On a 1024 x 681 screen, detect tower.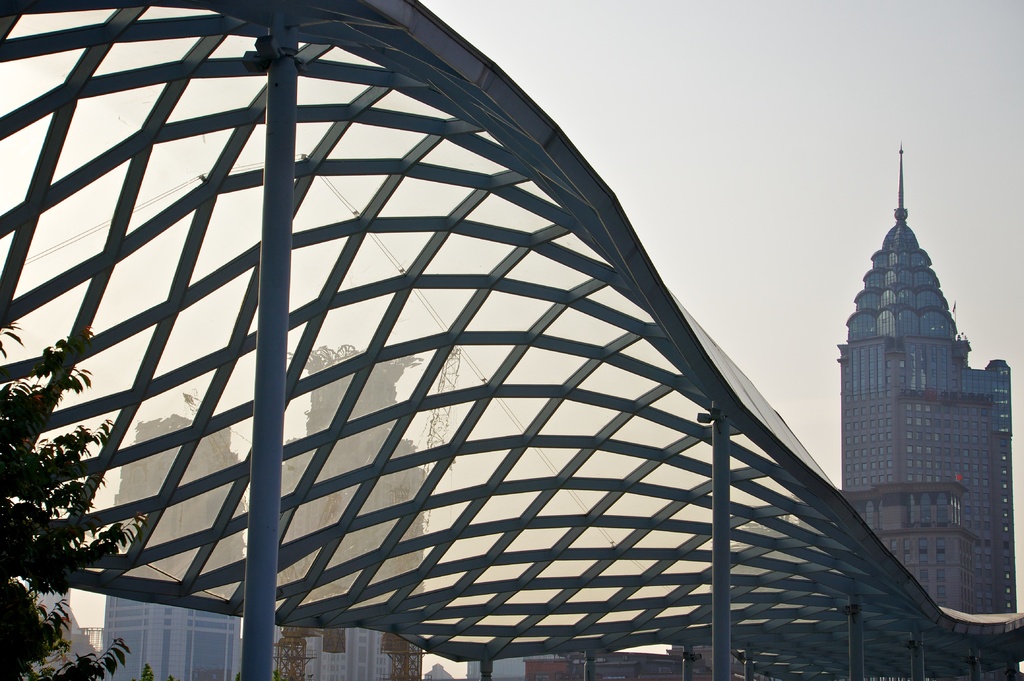
bbox=(838, 141, 1016, 613).
